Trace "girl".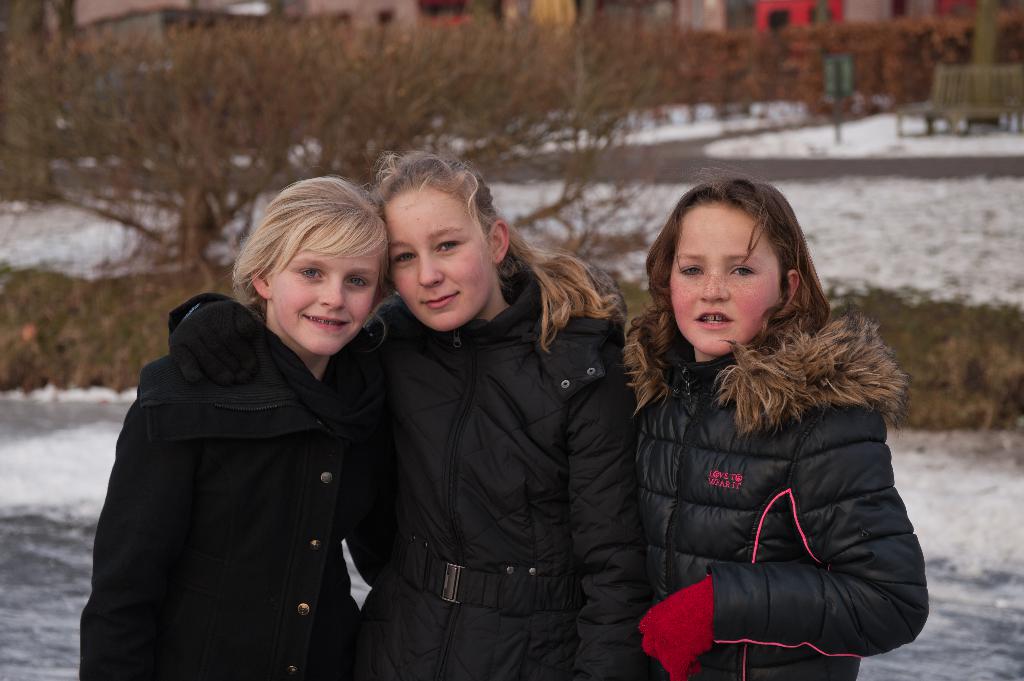
Traced to 74 167 394 680.
